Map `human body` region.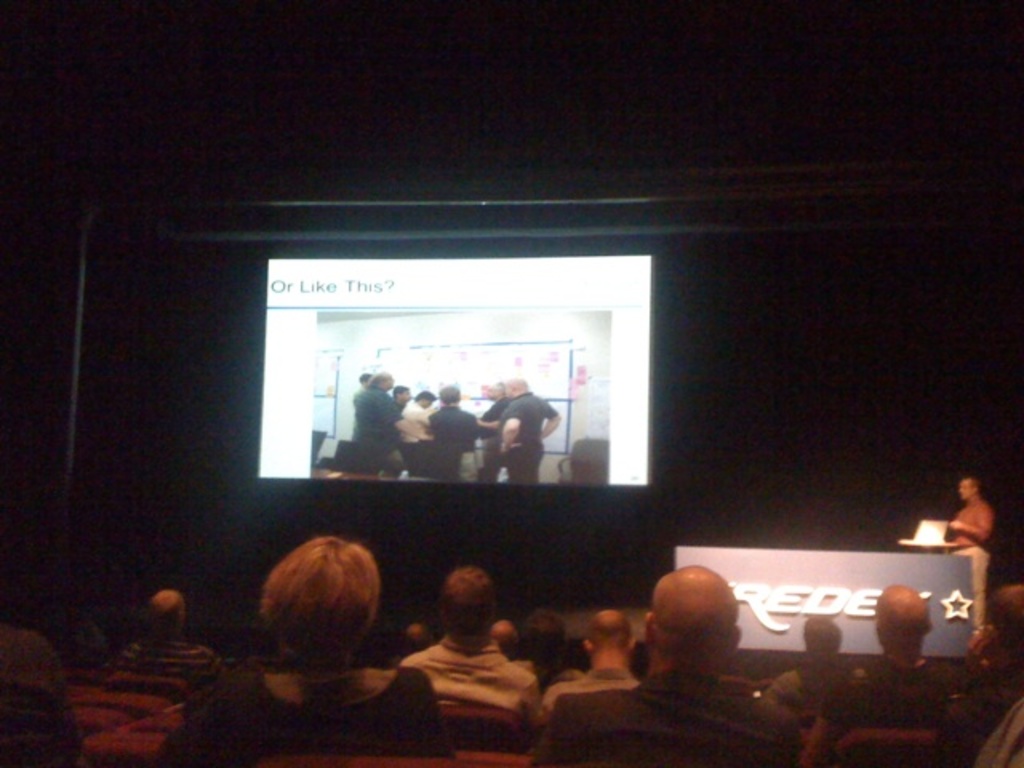
Mapped to (803,653,958,762).
